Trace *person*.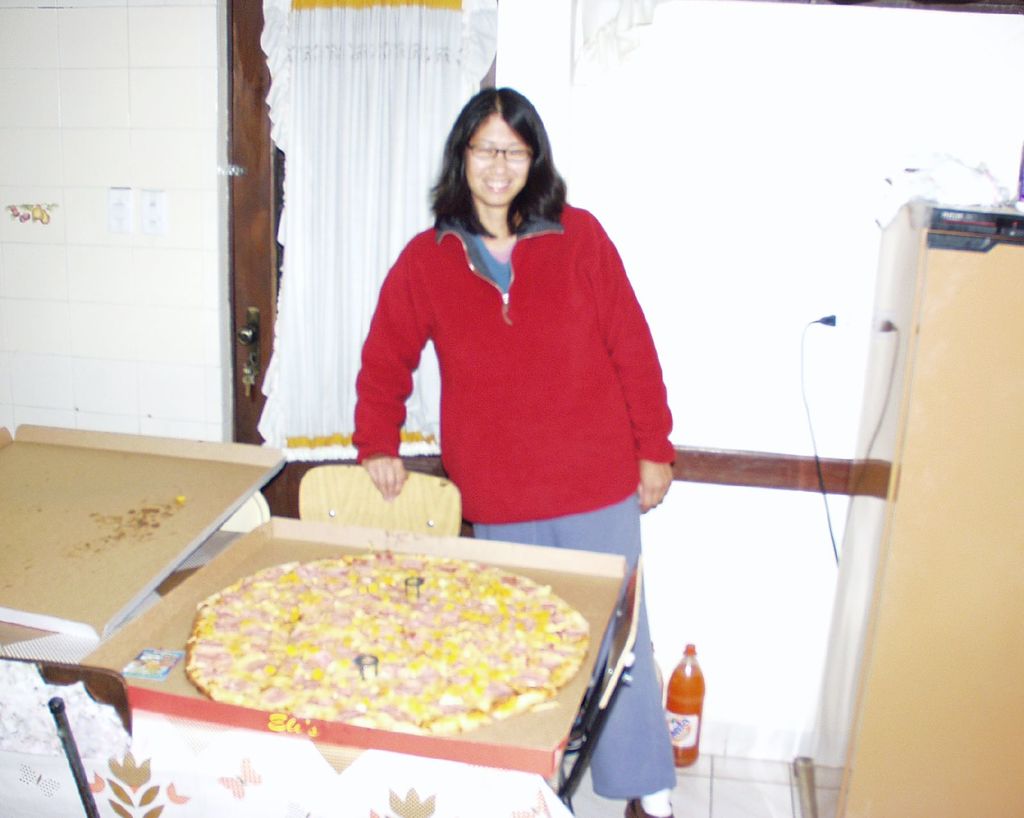
Traced to {"x1": 353, "y1": 88, "x2": 675, "y2": 817}.
